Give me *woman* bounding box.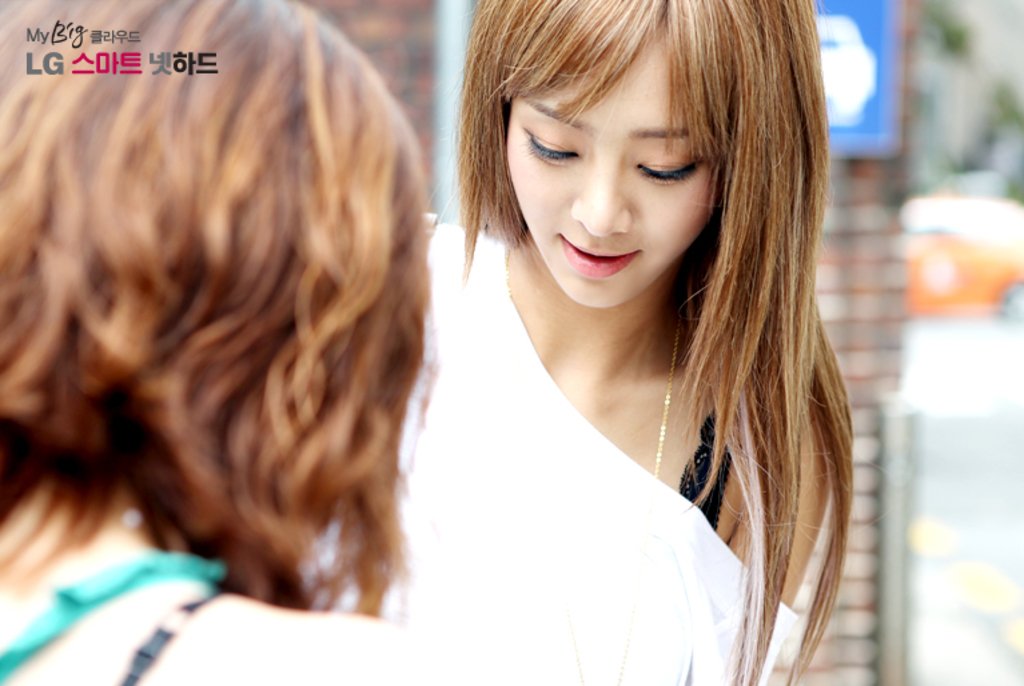
box(1, 0, 438, 685).
